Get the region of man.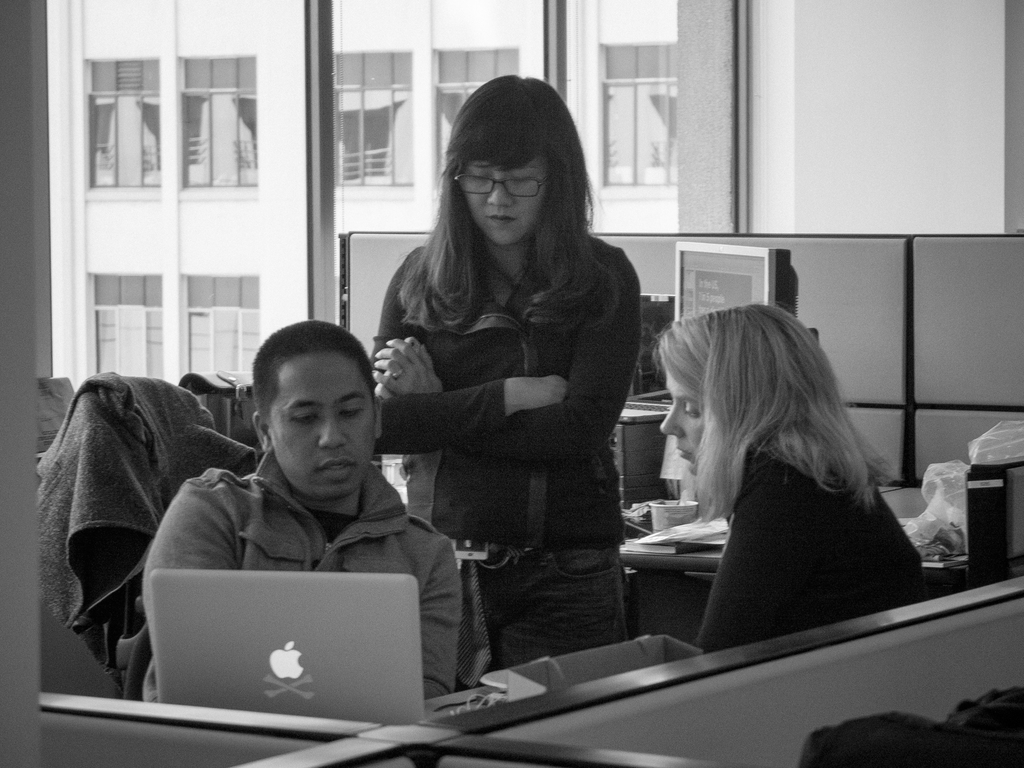
left=95, top=328, right=494, bottom=669.
